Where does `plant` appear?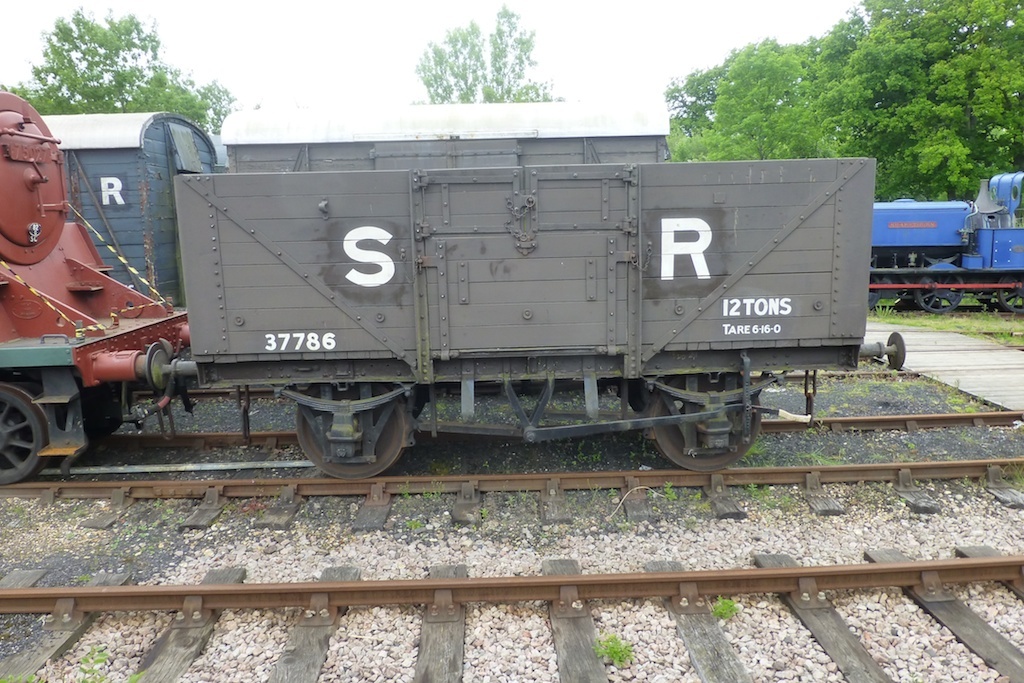
Appears at x1=867, y1=450, x2=888, y2=462.
